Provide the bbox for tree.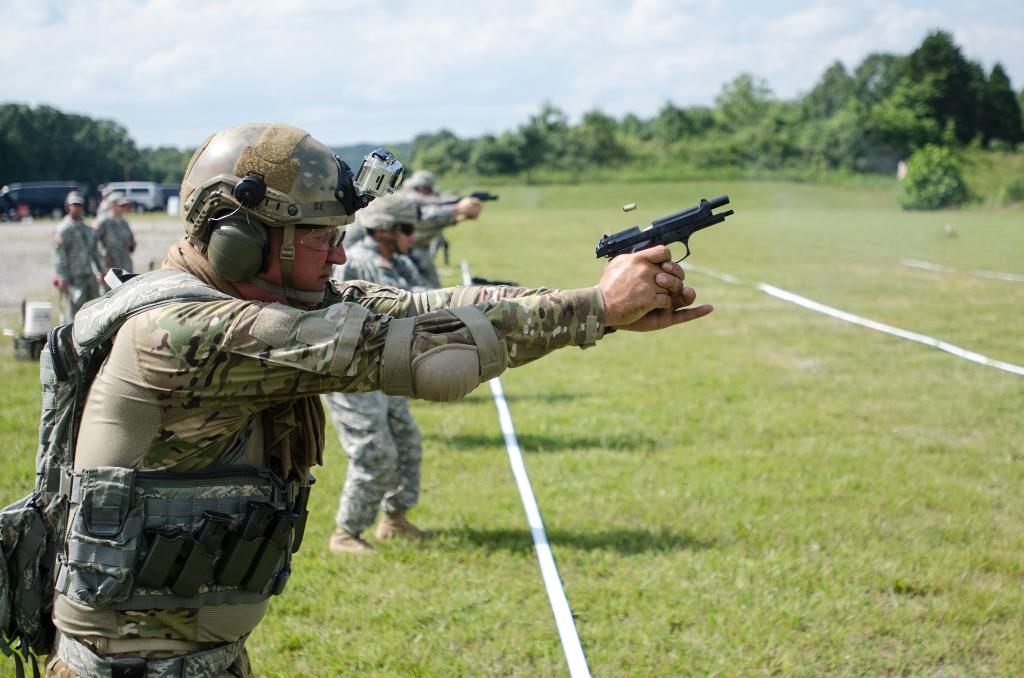
locate(892, 139, 972, 210).
